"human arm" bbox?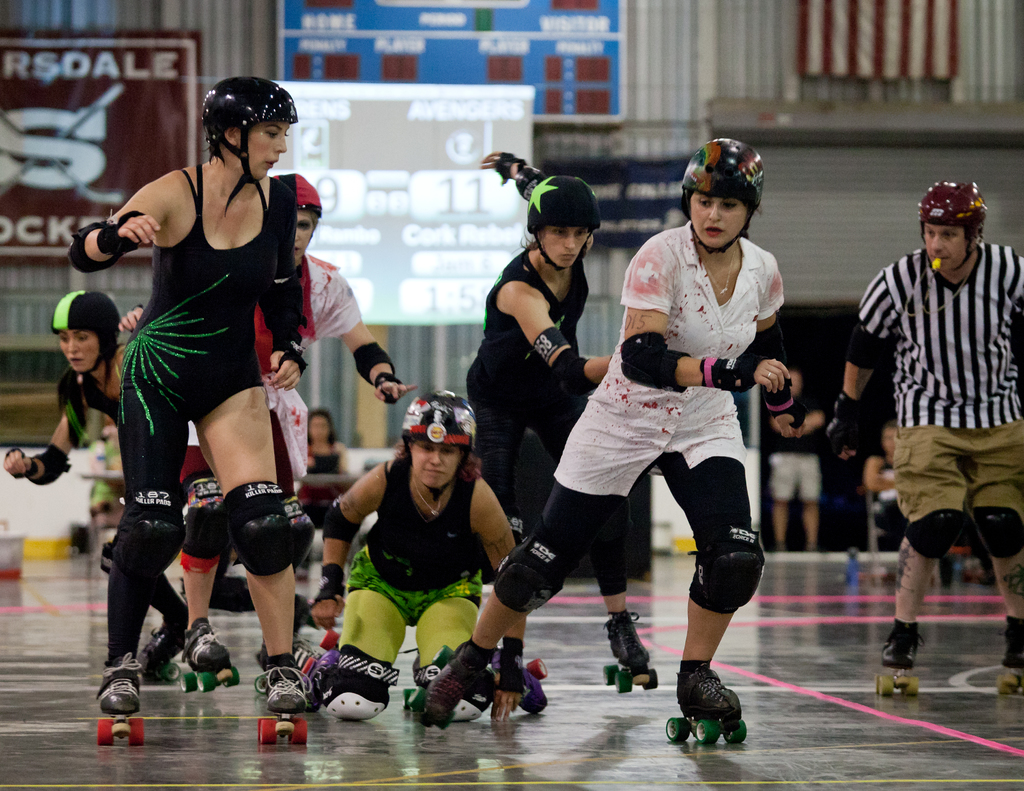
x1=618, y1=232, x2=801, y2=397
